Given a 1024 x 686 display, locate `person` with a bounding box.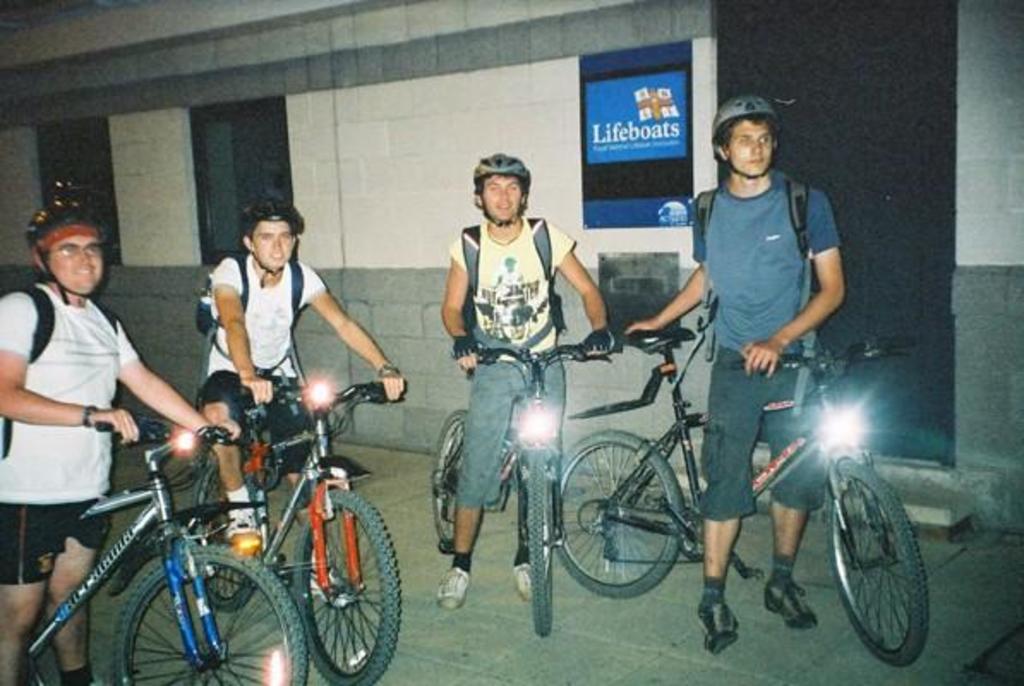
Located: bbox=[206, 206, 407, 549].
